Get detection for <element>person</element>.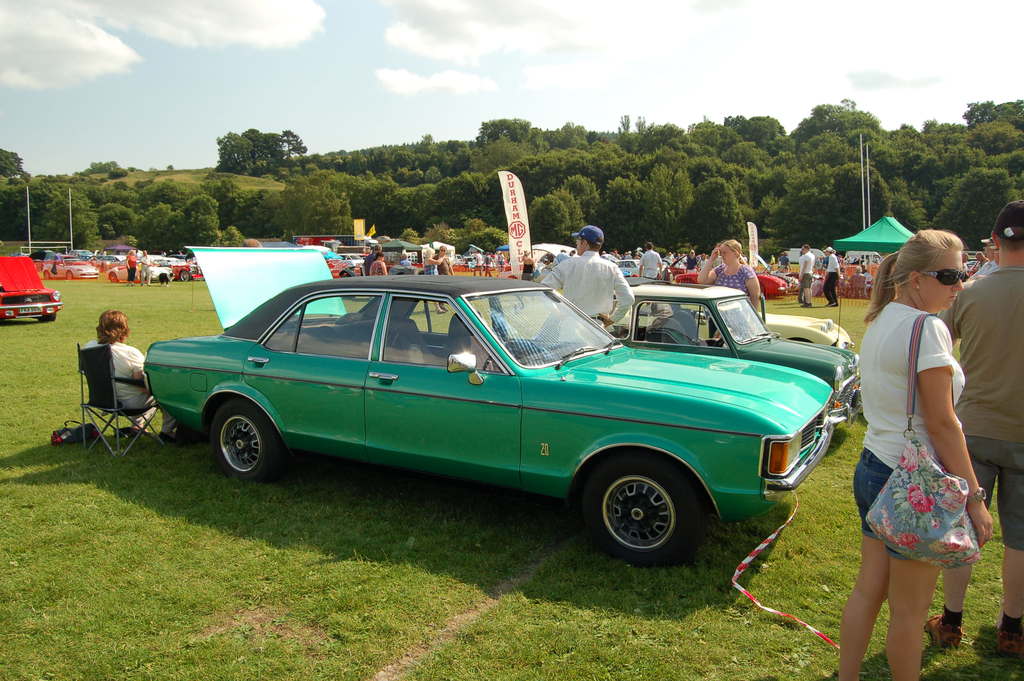
Detection: [369, 252, 392, 279].
